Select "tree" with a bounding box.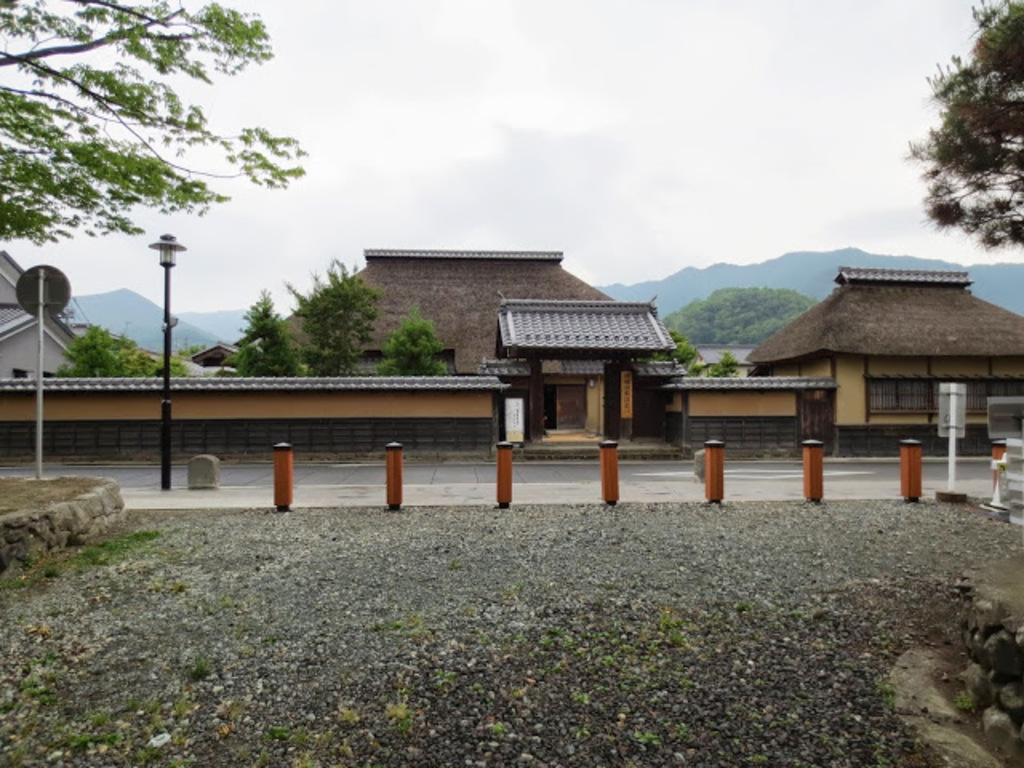
[667, 275, 814, 344].
